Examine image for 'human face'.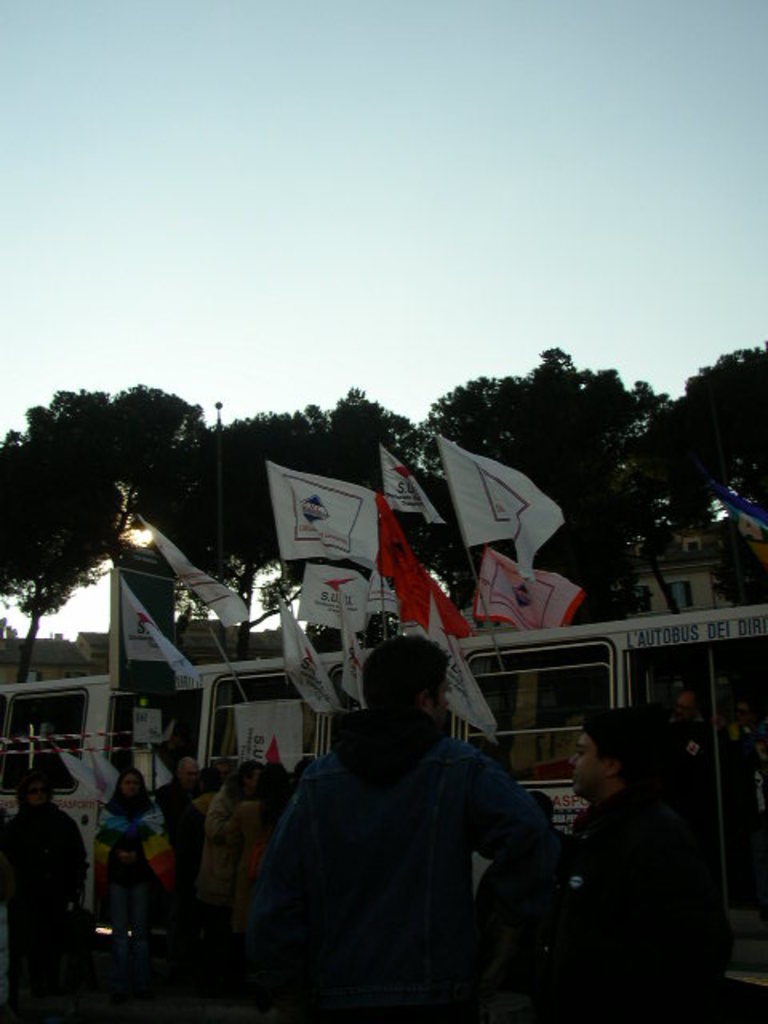
Examination result: <box>566,731,606,802</box>.
